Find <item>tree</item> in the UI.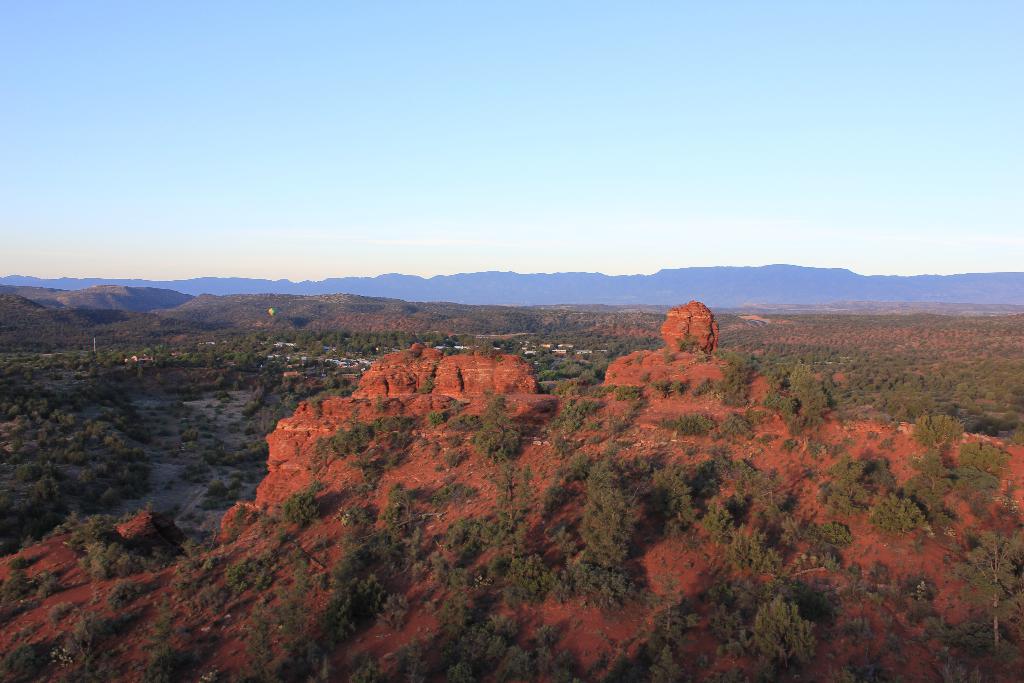
UI element at [left=652, top=297, right=733, bottom=365].
